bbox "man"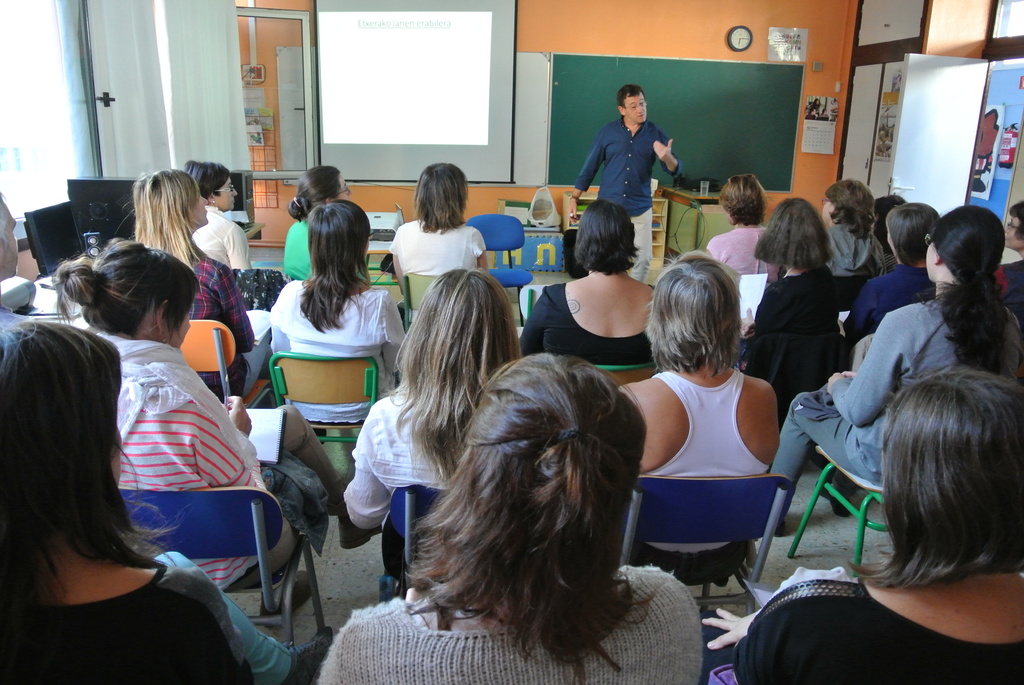
<bbox>567, 83, 688, 285</bbox>
